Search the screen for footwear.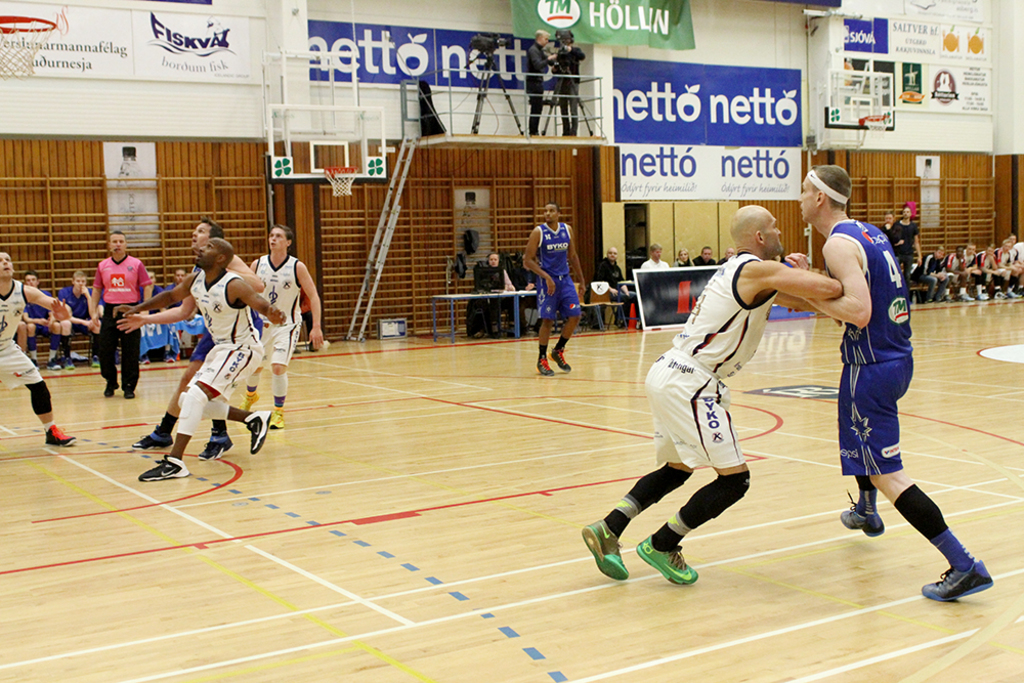
Found at bbox=(538, 351, 554, 377).
